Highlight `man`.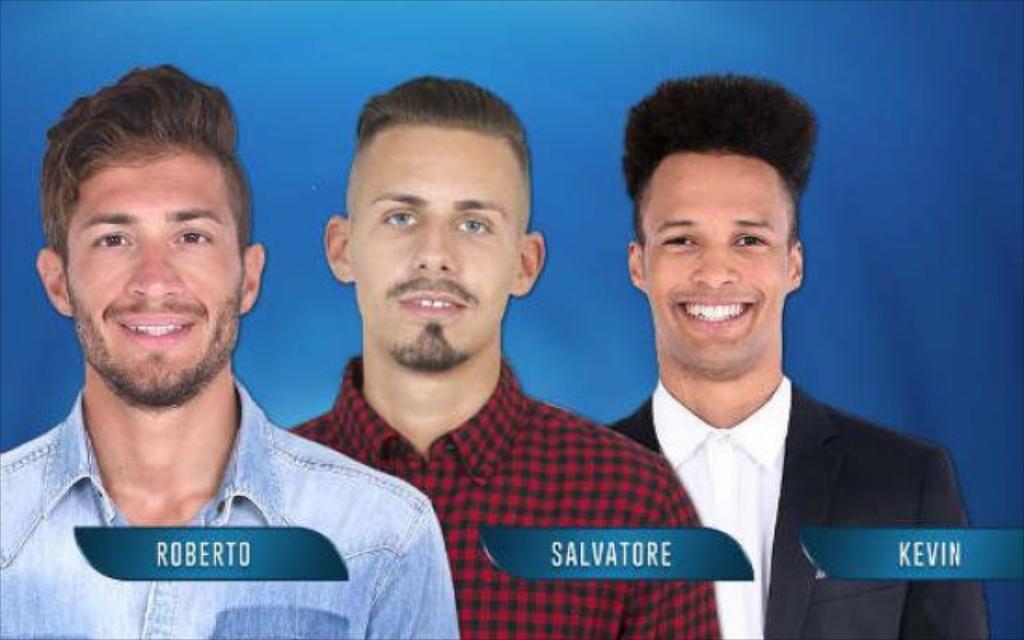
Highlighted region: left=285, top=78, right=722, bottom=638.
